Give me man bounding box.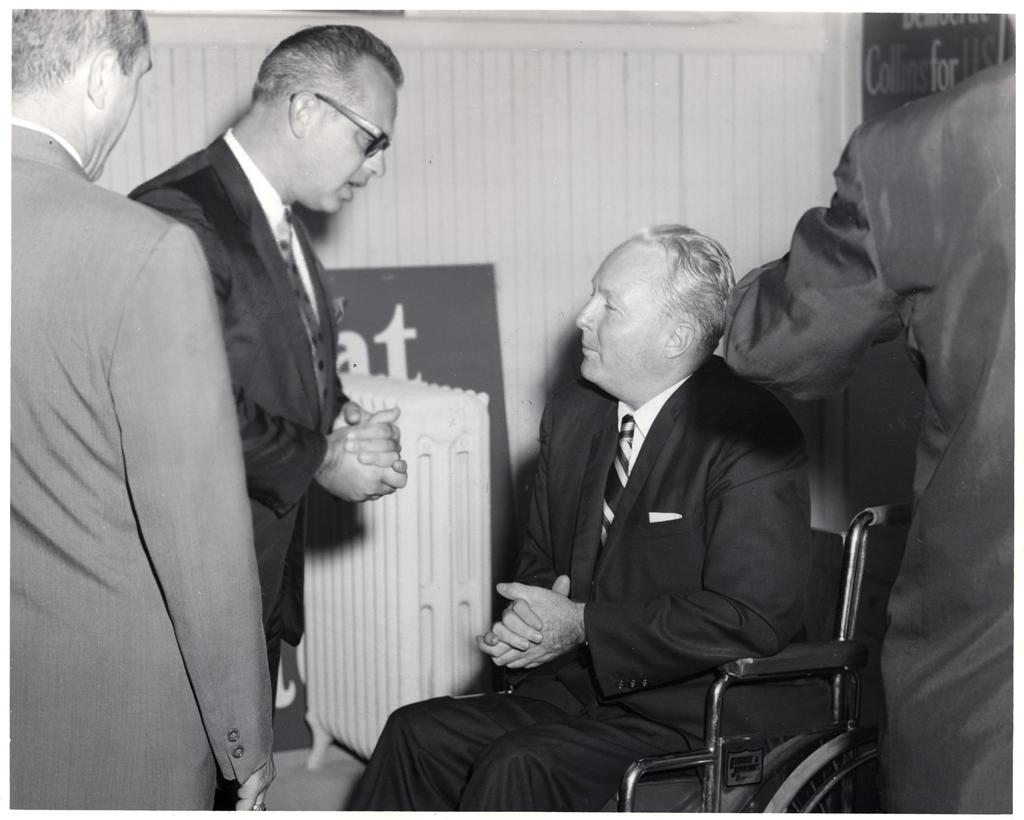
127/21/409/810.
